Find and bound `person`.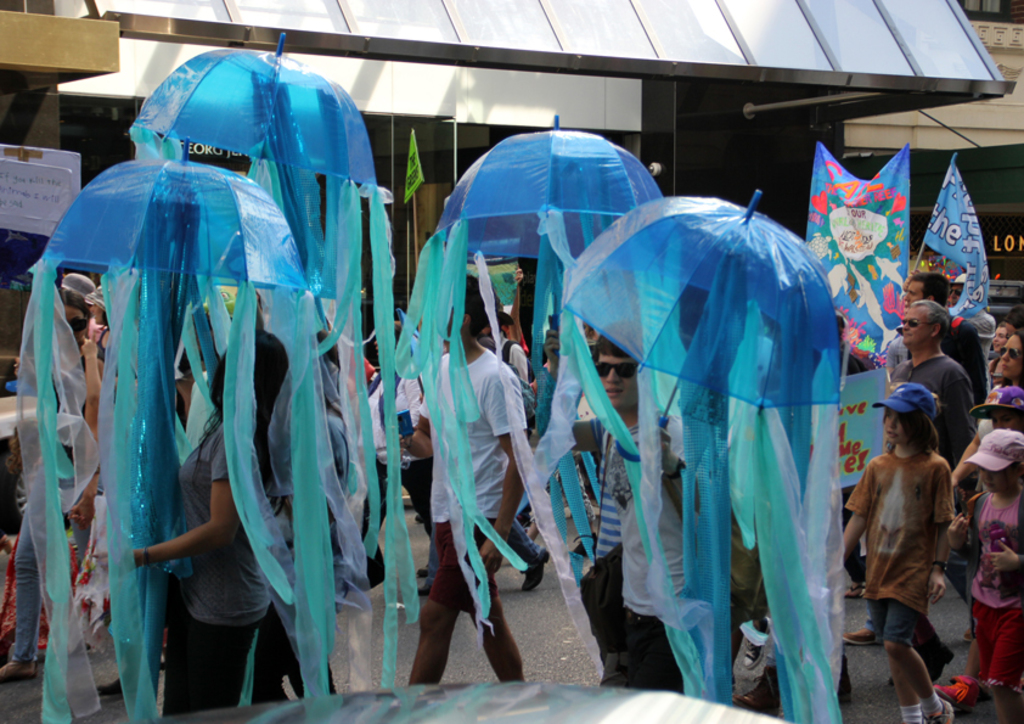
Bound: left=939, top=430, right=1023, bottom=723.
